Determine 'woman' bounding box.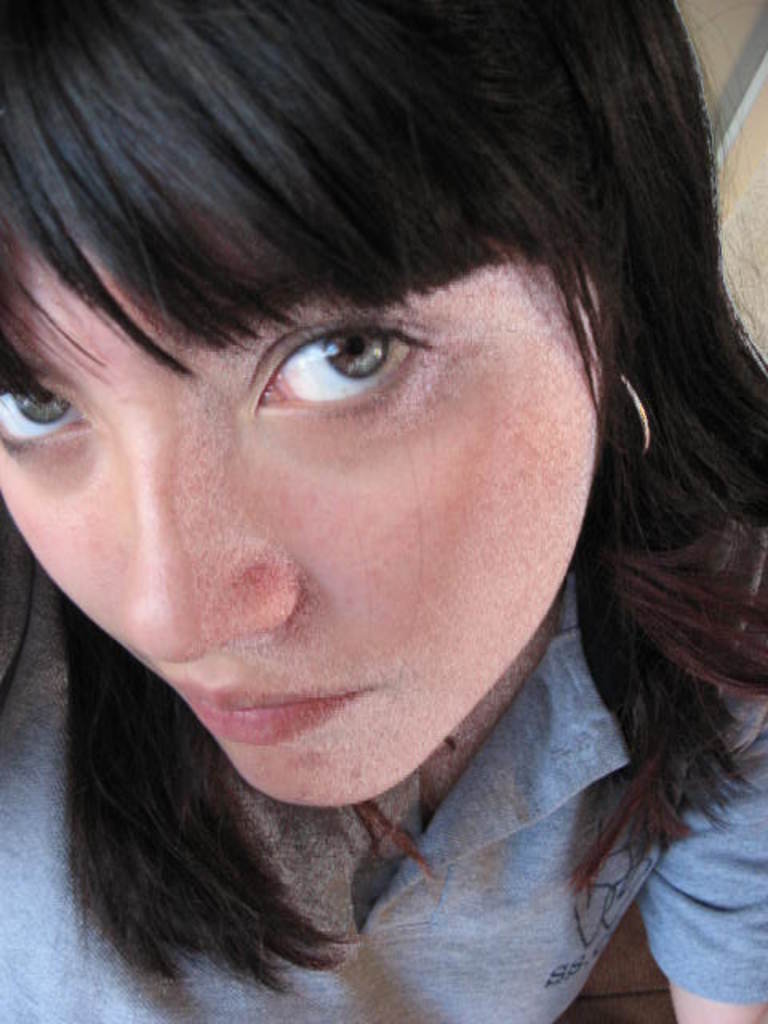
Determined: [0,0,766,1022].
